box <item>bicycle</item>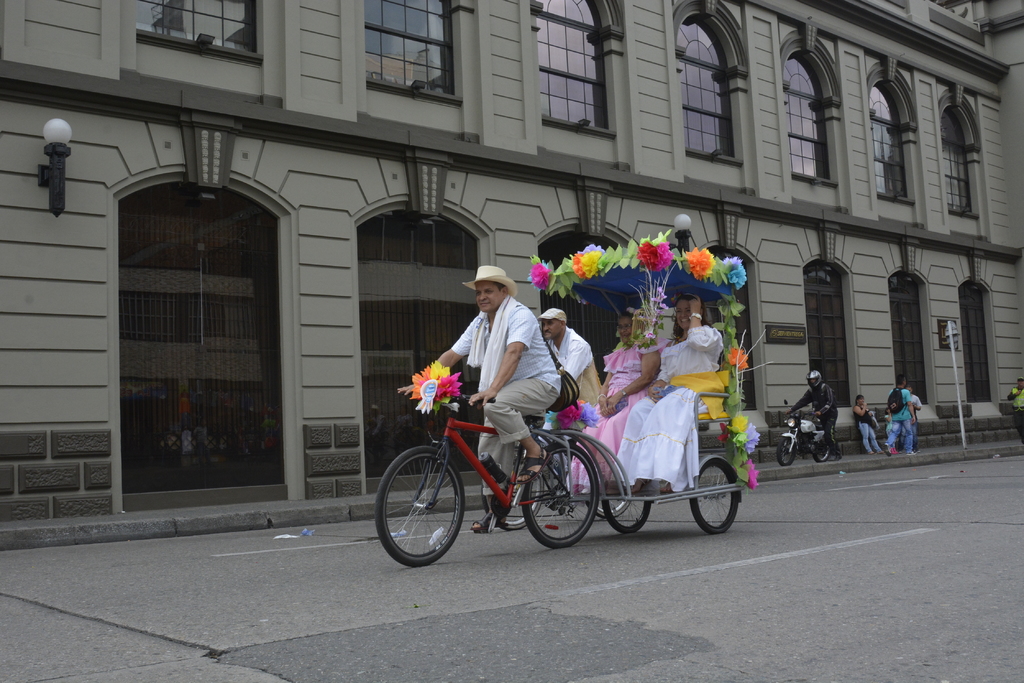
368/382/639/566
